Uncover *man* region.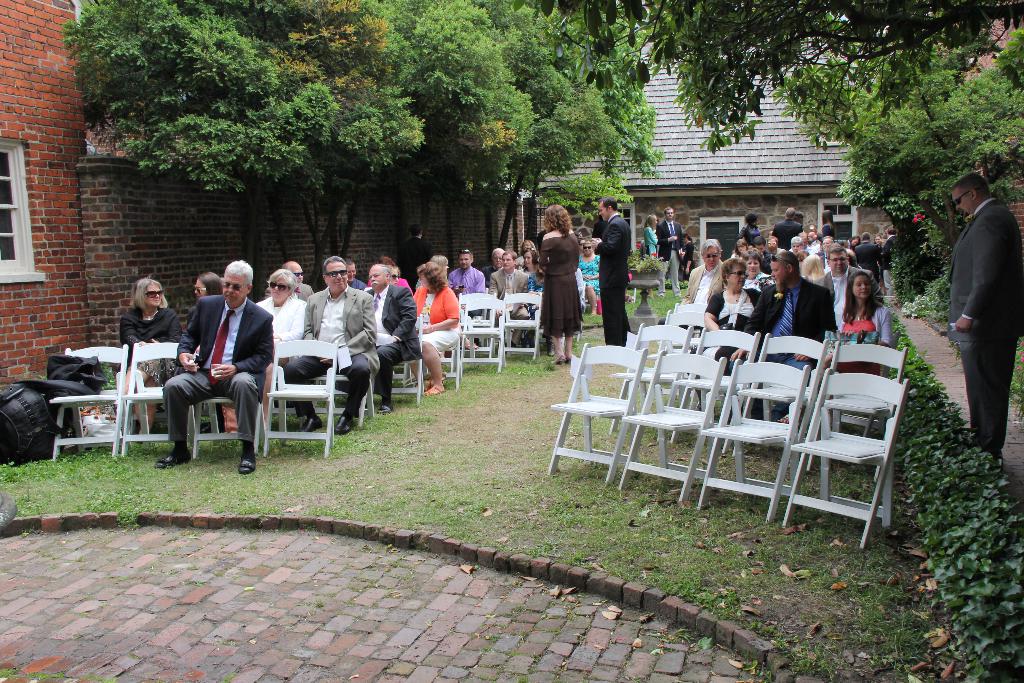
Uncovered: x1=483 y1=247 x2=502 y2=274.
